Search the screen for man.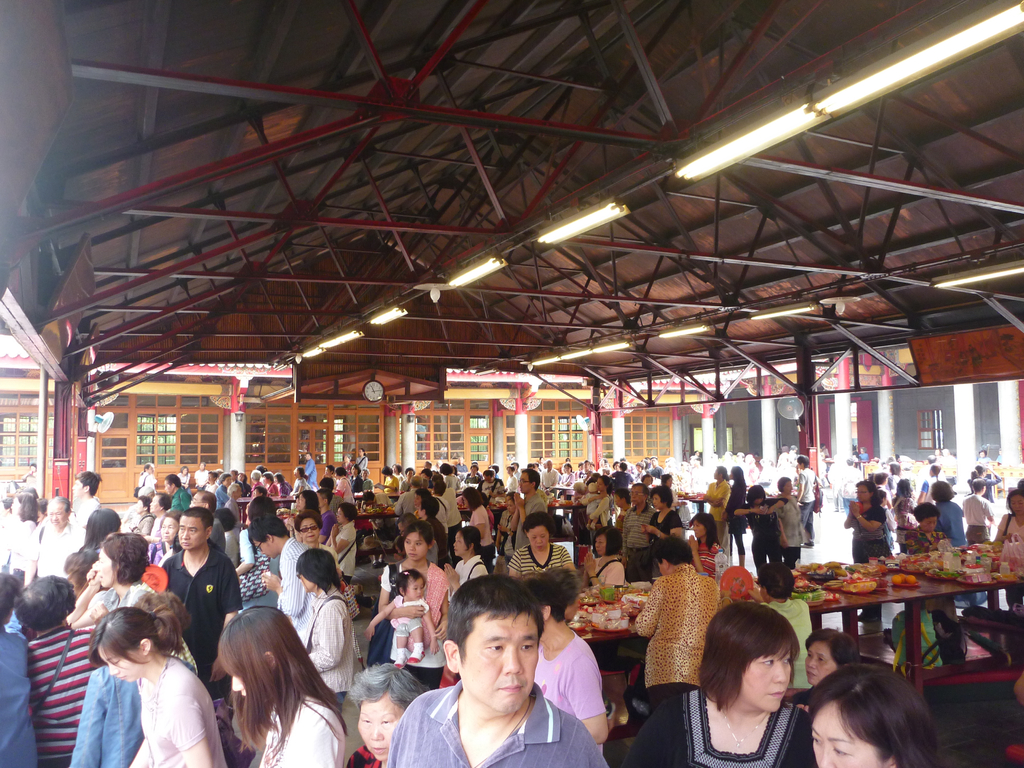
Found at 133 460 153 495.
